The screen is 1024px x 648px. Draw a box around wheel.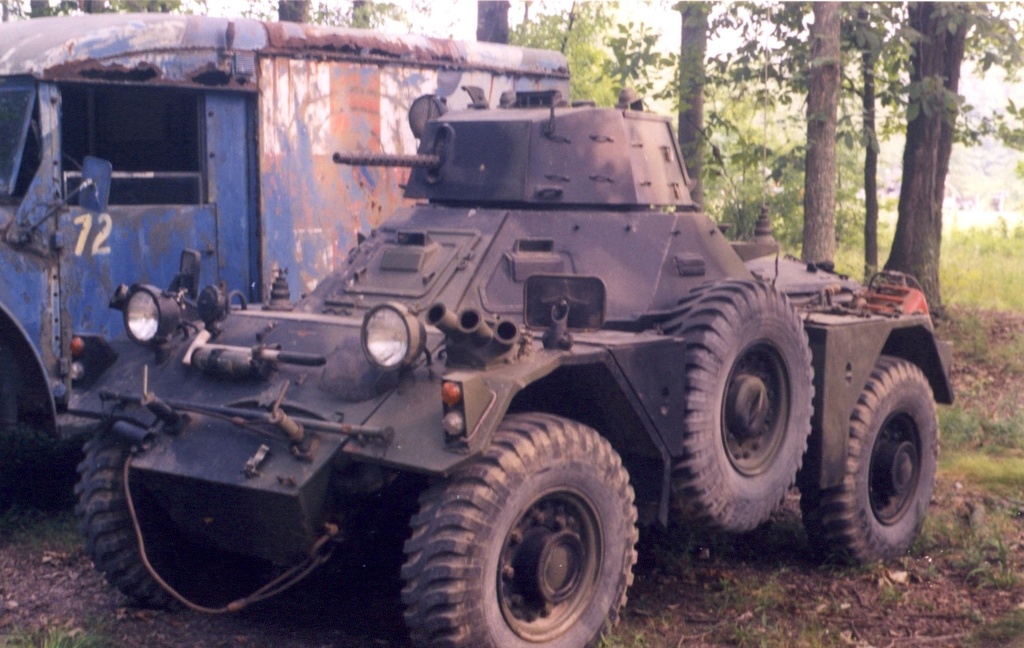
<box>436,420,656,635</box>.
